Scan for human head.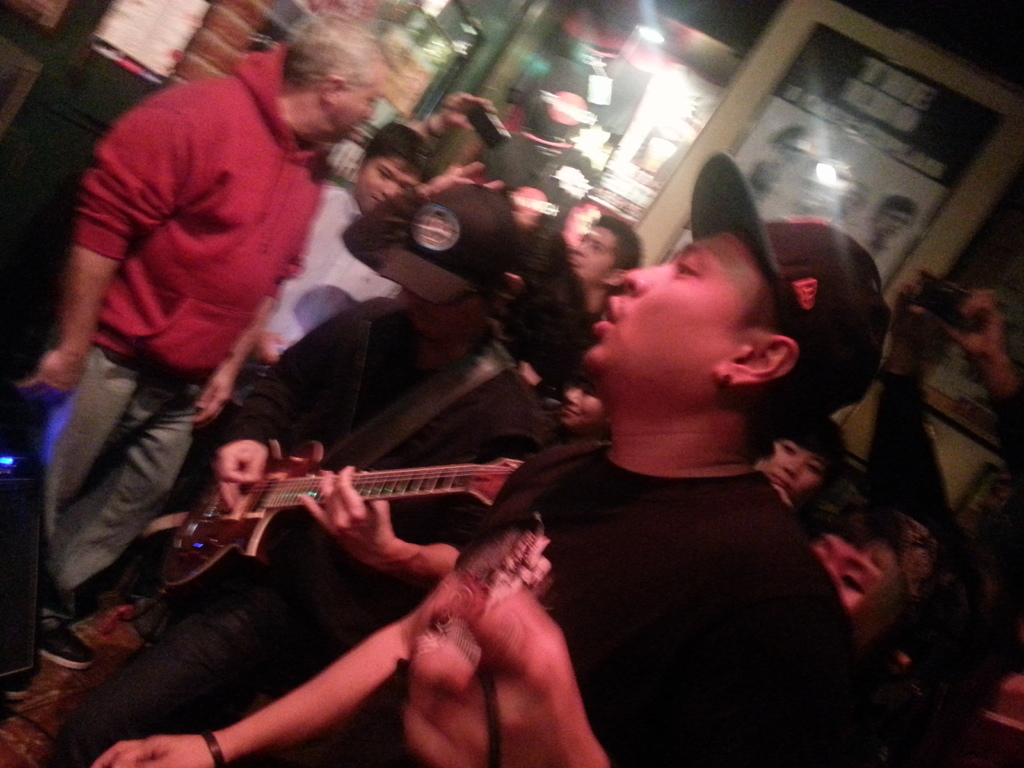
Scan result: 278/8/388/140.
